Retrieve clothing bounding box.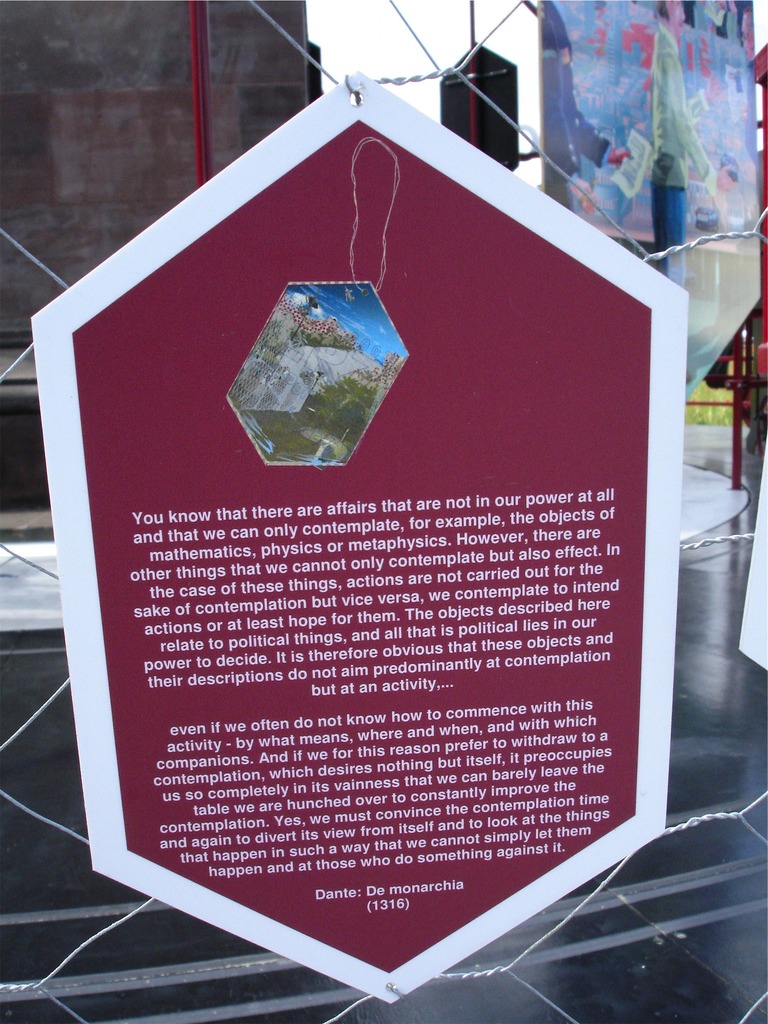
Bounding box: pyautogui.locateOnScreen(746, 58, 756, 170).
